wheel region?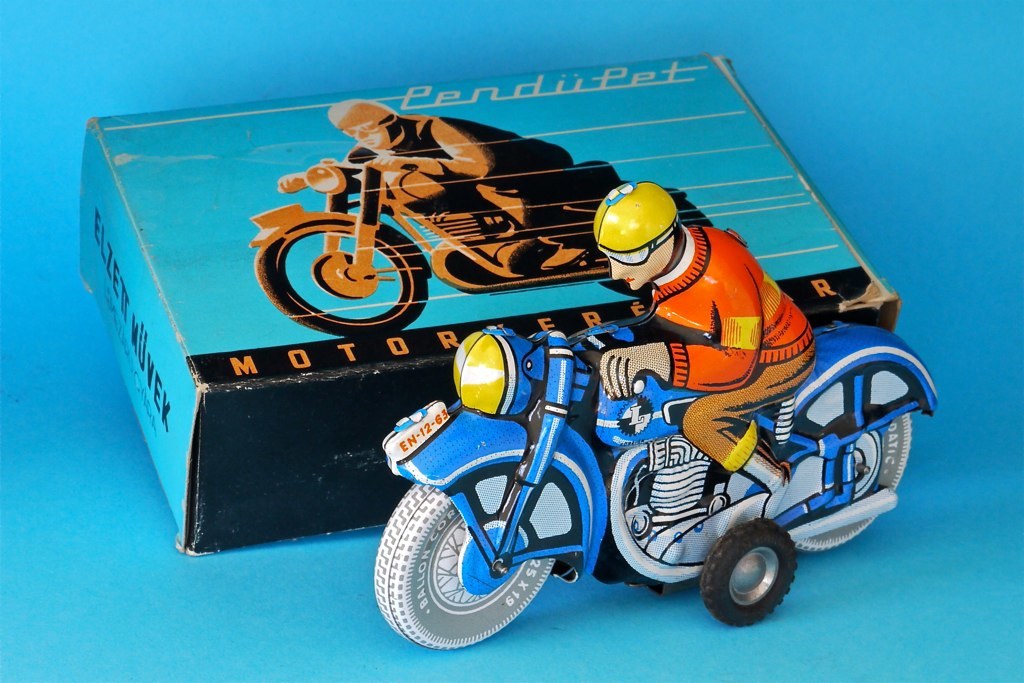
(x1=785, y1=411, x2=916, y2=550)
